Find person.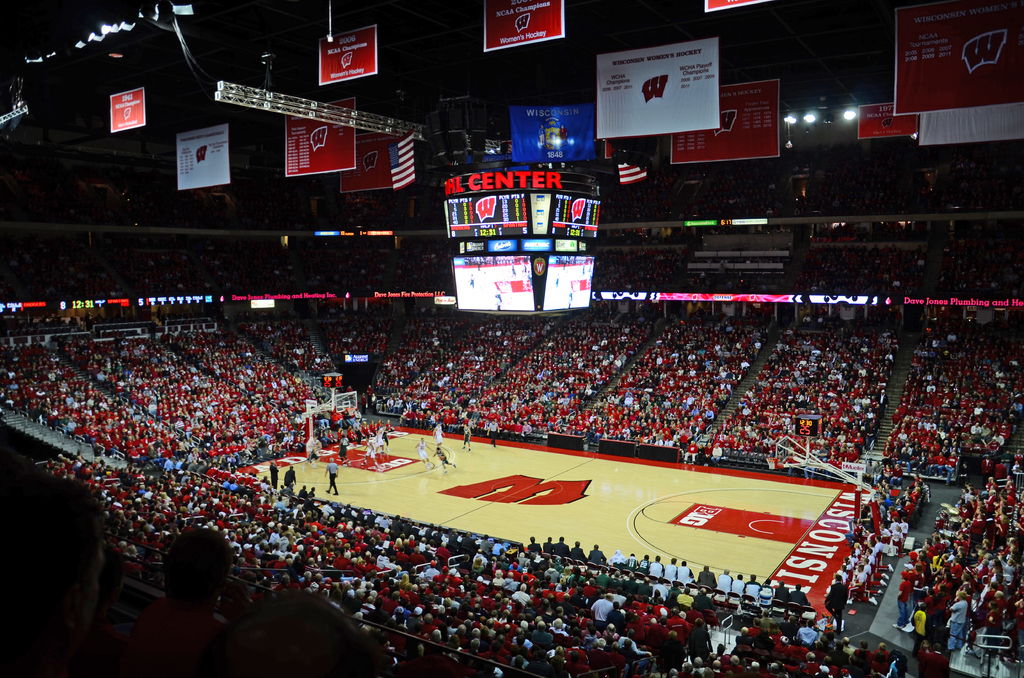
[x1=744, y1=571, x2=762, y2=595].
